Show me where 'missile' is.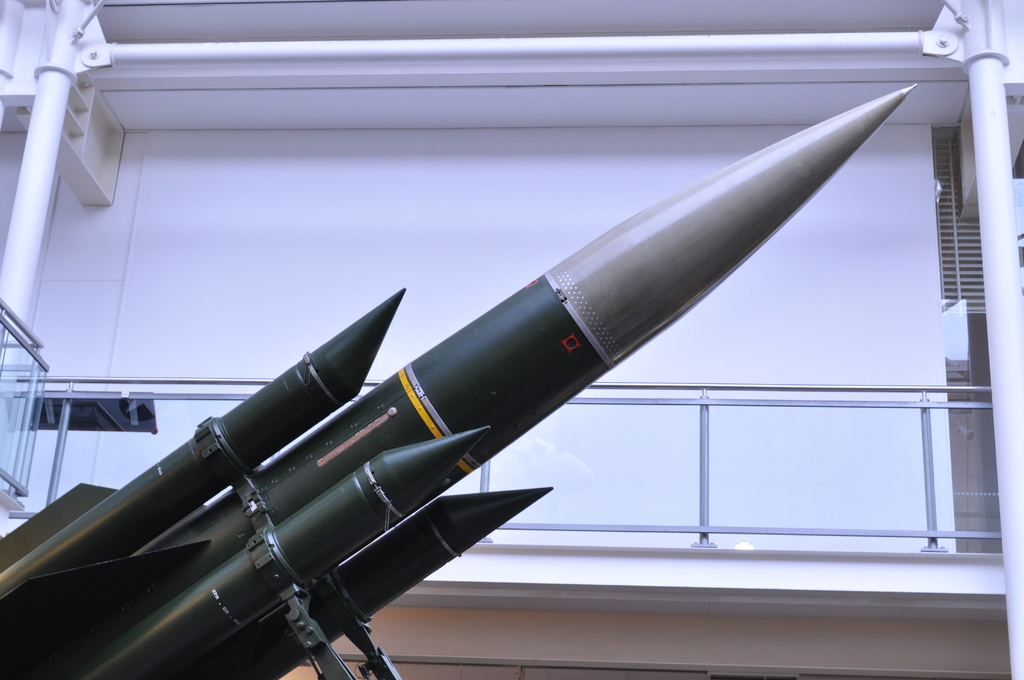
'missile' is at <region>0, 79, 922, 679</region>.
